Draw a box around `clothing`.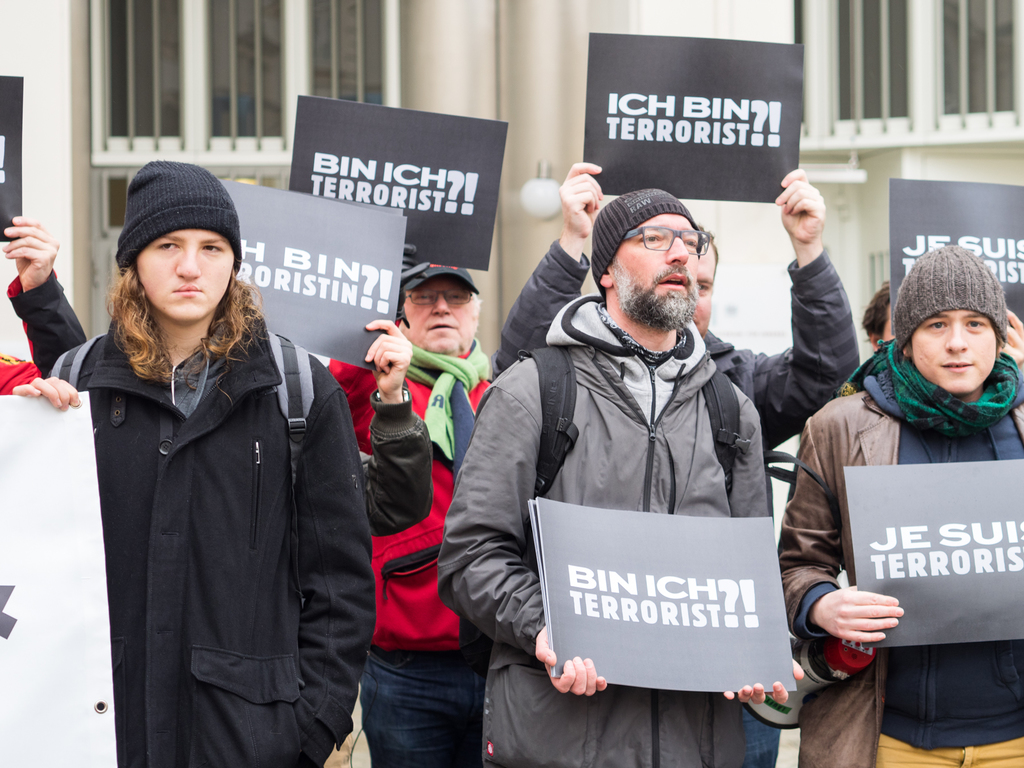
bbox(769, 277, 1014, 735).
